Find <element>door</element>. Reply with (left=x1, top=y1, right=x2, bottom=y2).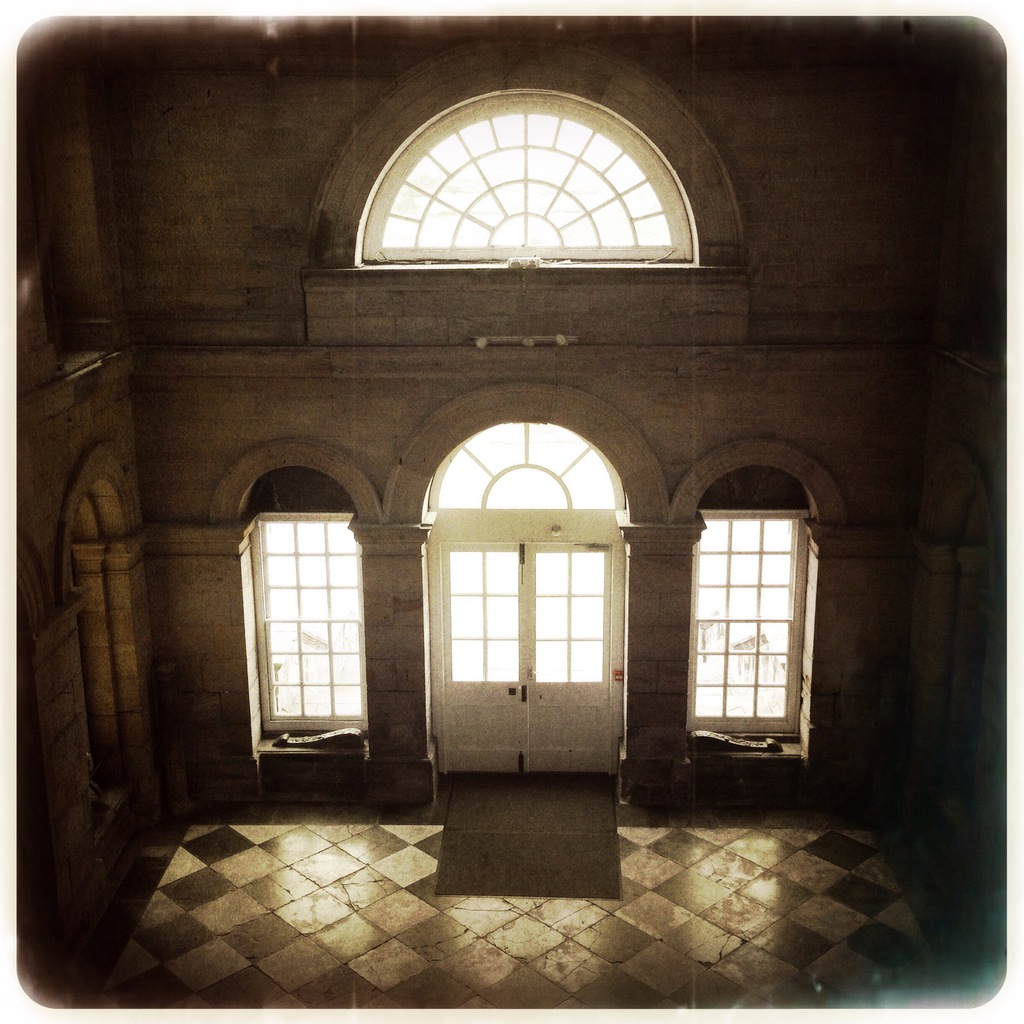
(left=403, top=394, right=641, bottom=803).
